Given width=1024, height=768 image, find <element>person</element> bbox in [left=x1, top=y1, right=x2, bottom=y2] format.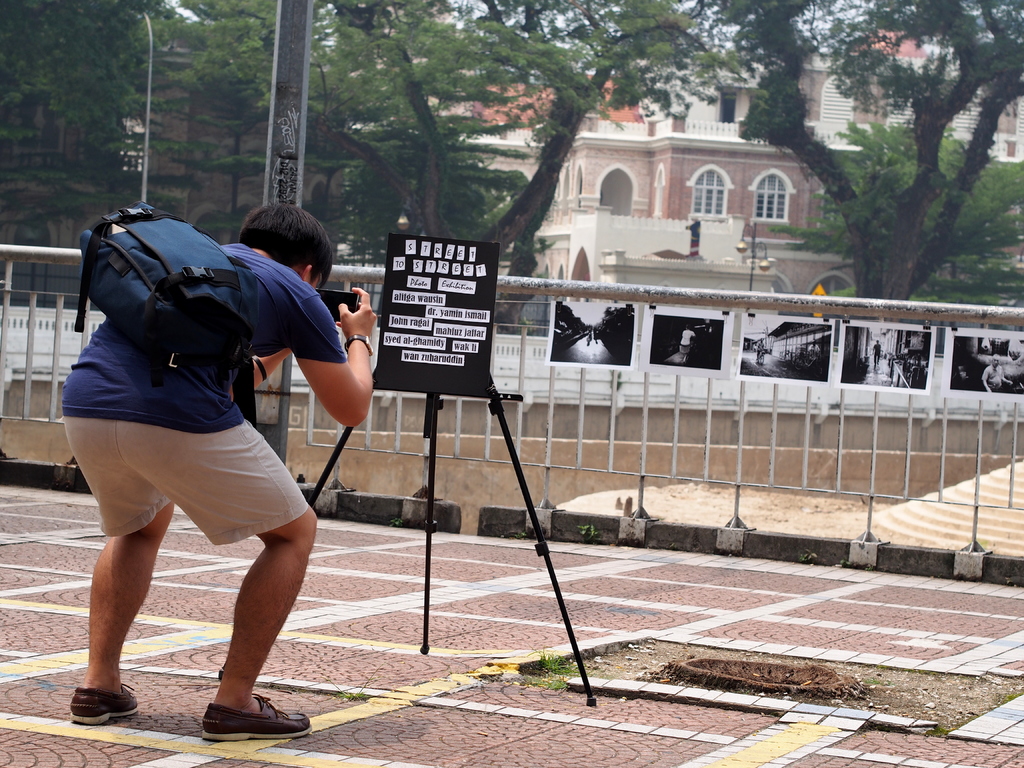
[left=810, top=341, right=813, bottom=351].
